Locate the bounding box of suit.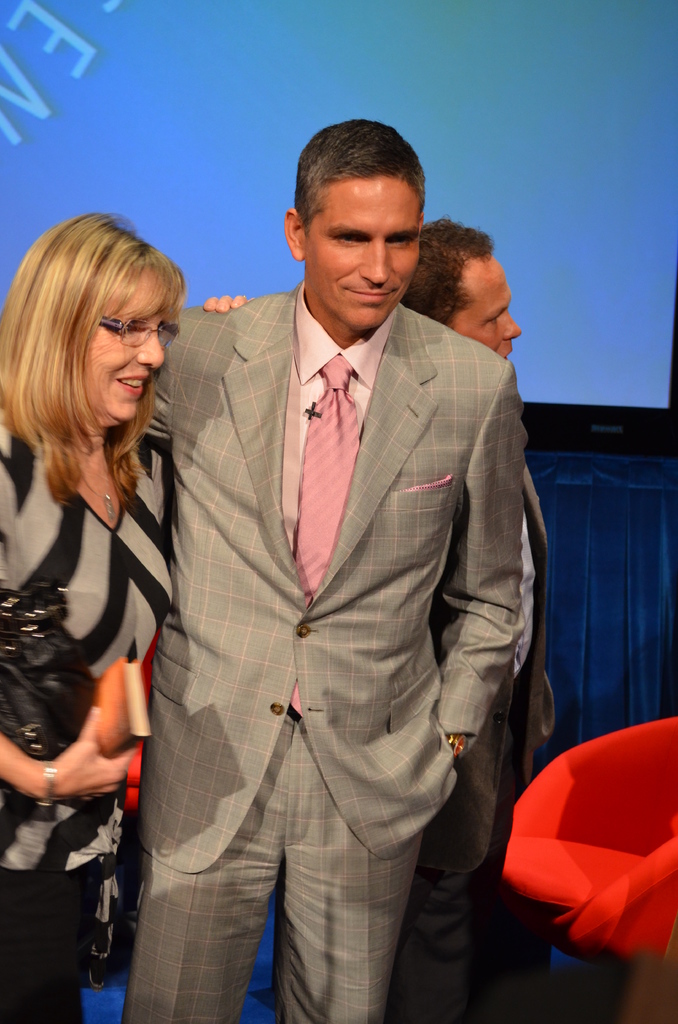
Bounding box: crop(383, 469, 559, 1023).
